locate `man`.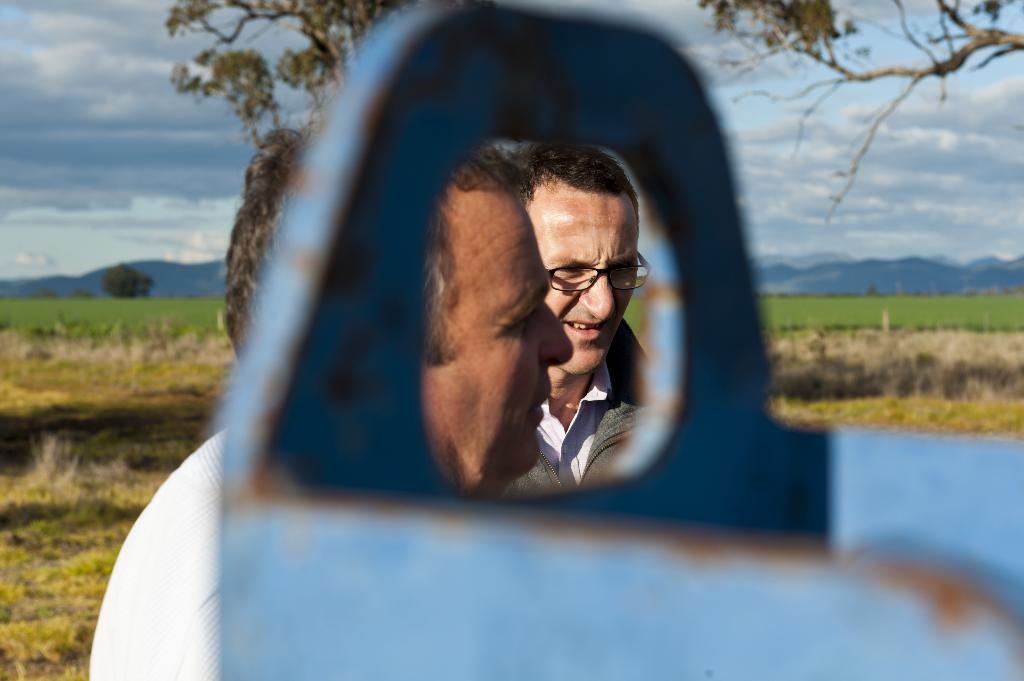
Bounding box: bbox=[496, 125, 660, 497].
